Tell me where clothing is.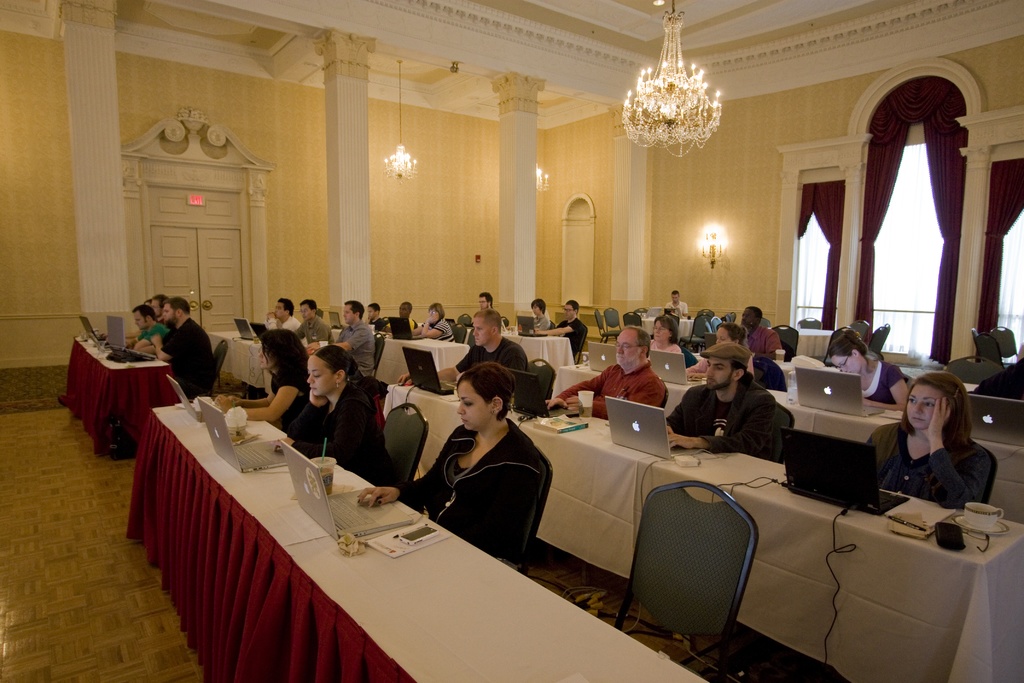
clothing is at locate(557, 320, 583, 352).
